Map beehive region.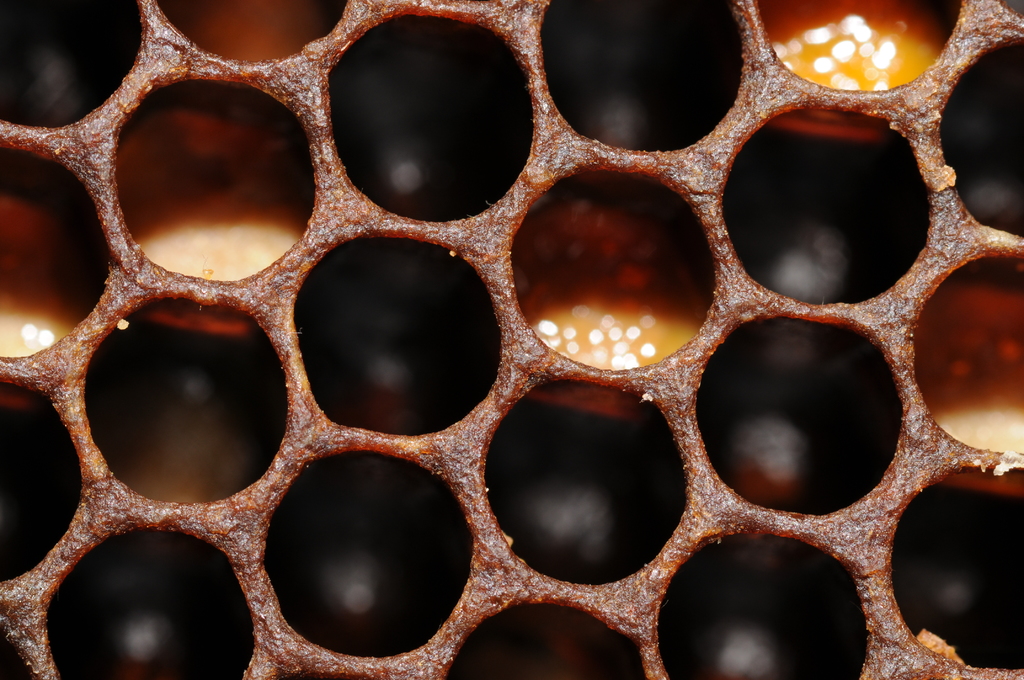
Mapped to x1=0 y1=0 x2=1023 y2=672.
